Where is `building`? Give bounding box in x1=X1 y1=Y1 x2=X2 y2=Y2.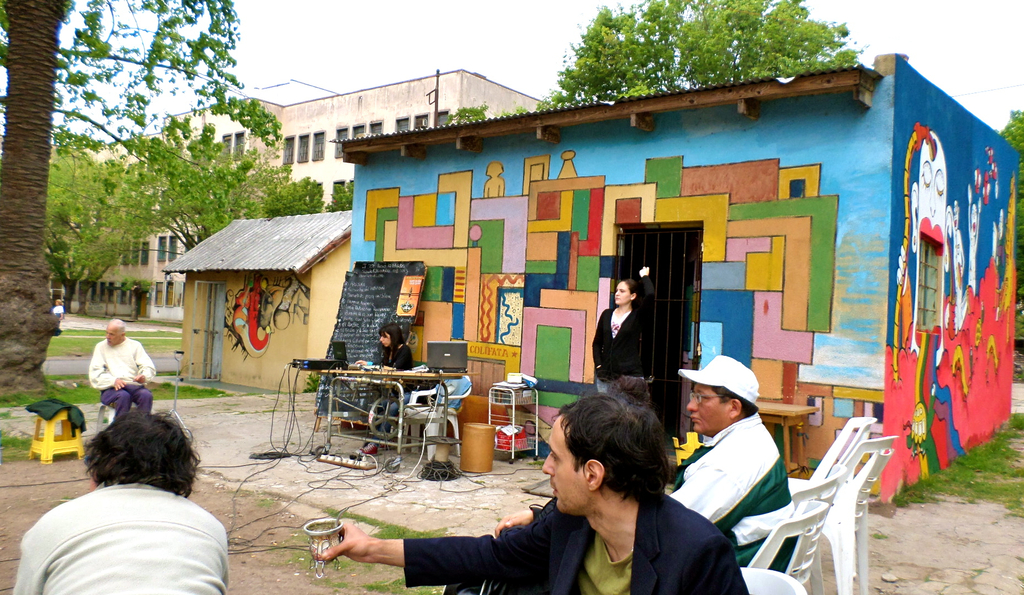
x1=77 y1=81 x2=550 y2=321.
